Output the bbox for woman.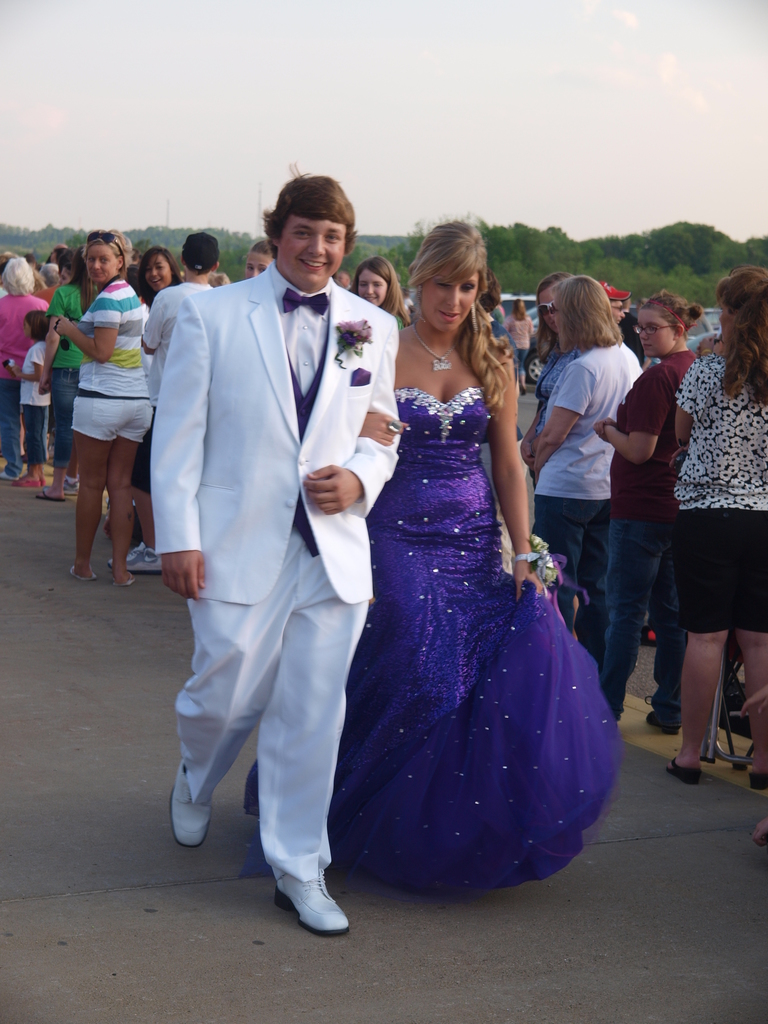
[349, 252, 415, 333].
